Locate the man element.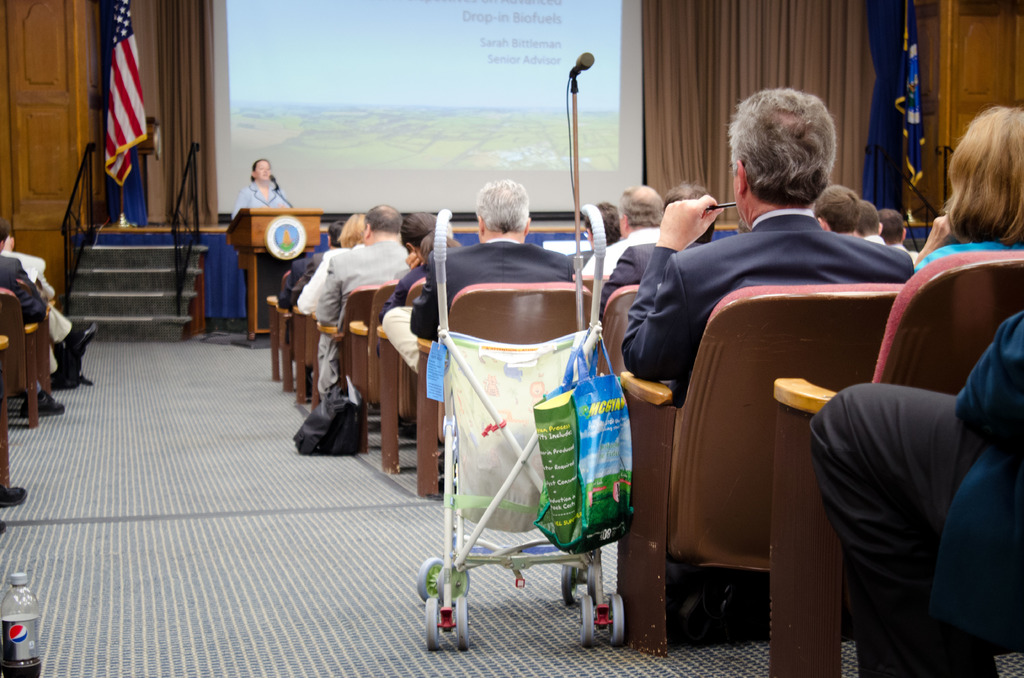
Element bbox: 276:223:349:319.
